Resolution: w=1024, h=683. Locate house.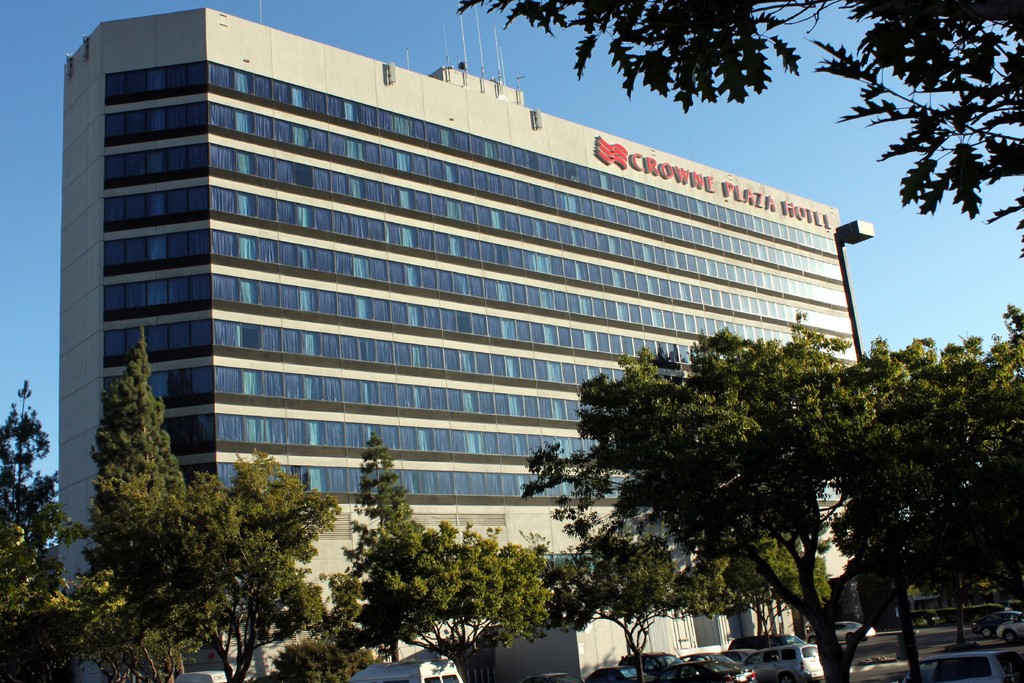
[left=51, top=8, right=880, bottom=680].
